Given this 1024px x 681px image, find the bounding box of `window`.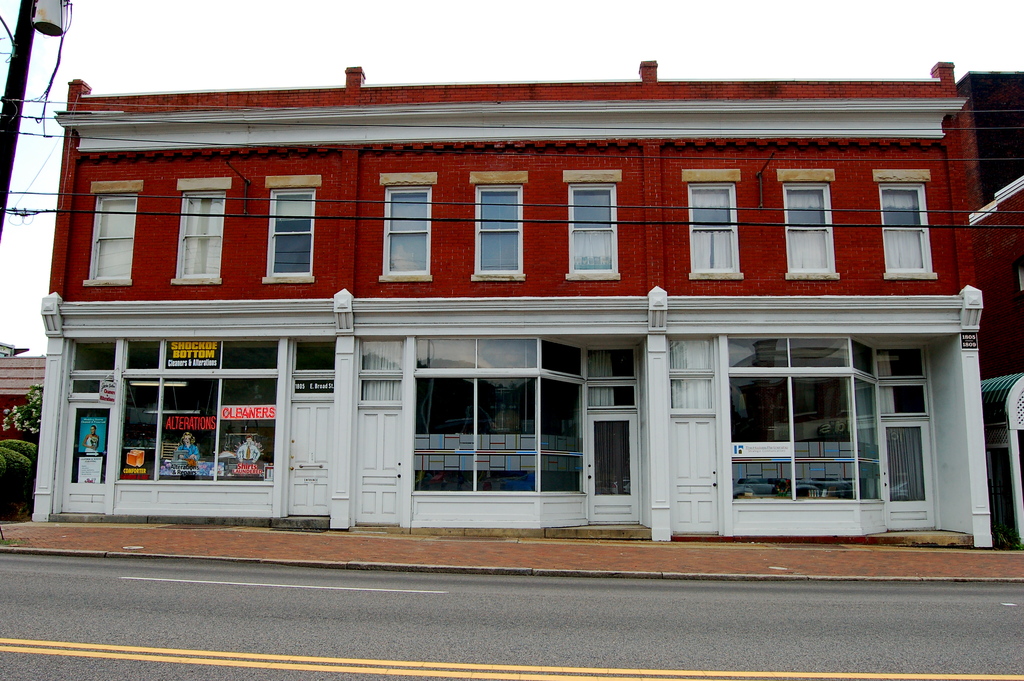
[588,382,637,409].
